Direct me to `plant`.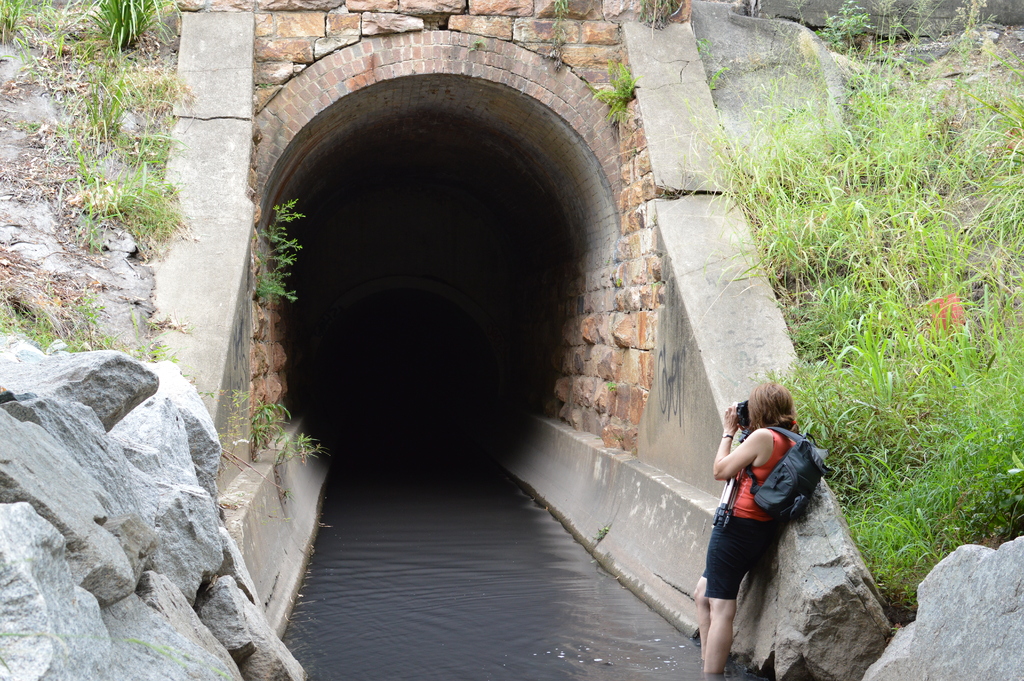
Direction: (x1=273, y1=427, x2=324, y2=462).
